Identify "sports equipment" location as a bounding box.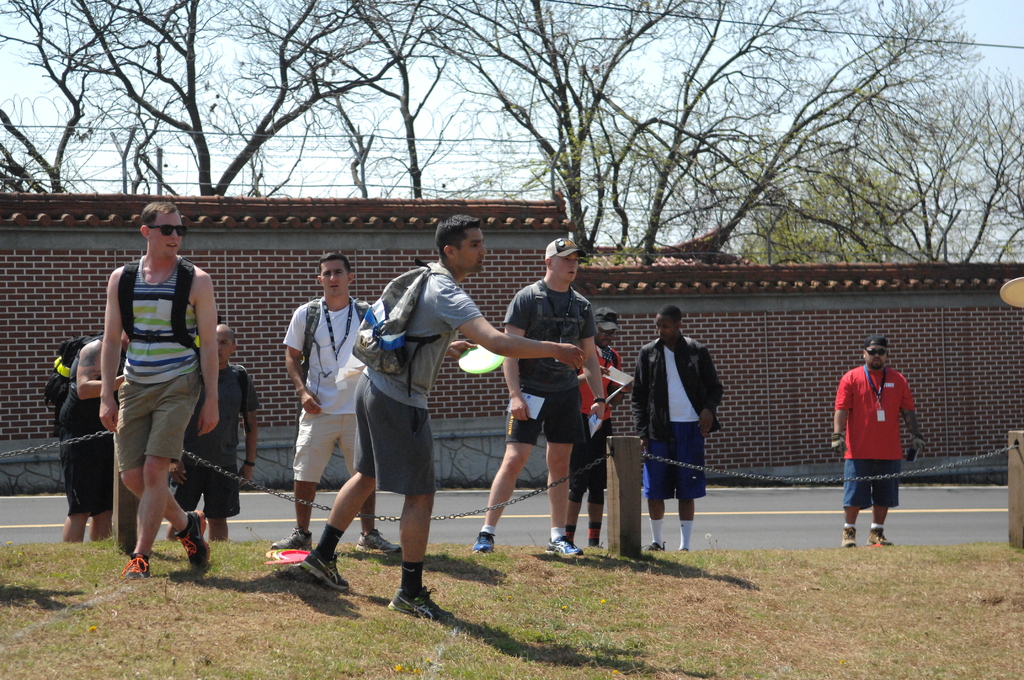
{"left": 175, "top": 513, "right": 211, "bottom": 571}.
